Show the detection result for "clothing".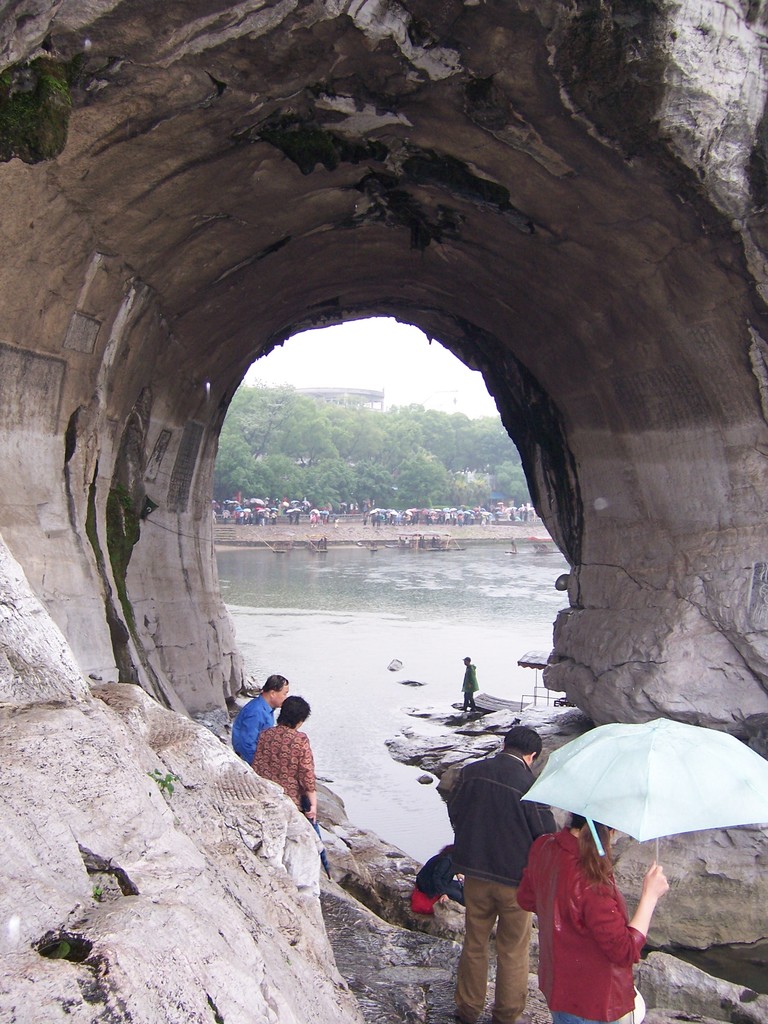
bbox=(429, 768, 585, 1015).
